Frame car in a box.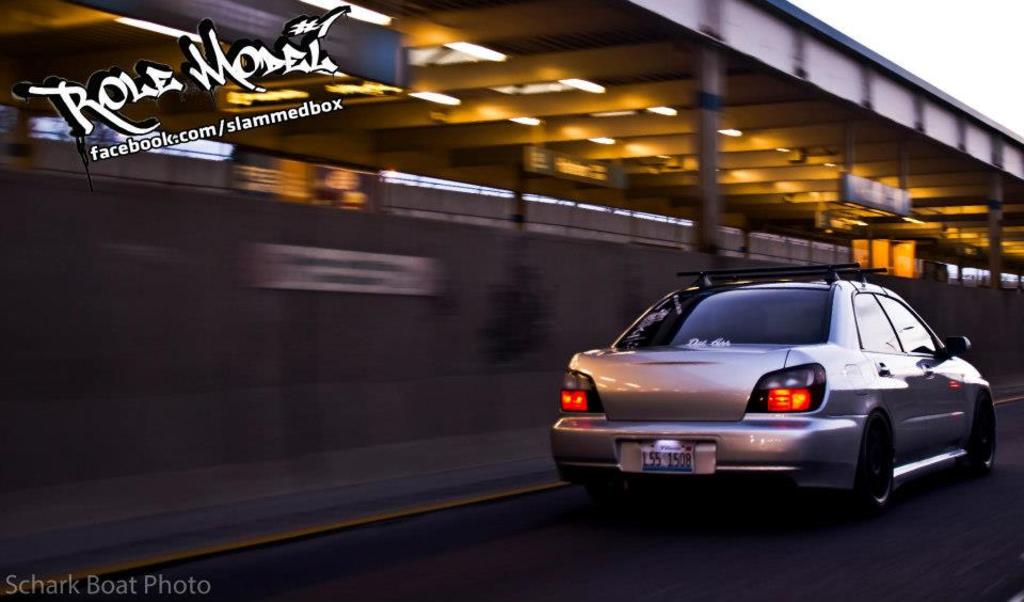
<box>565,268,987,517</box>.
